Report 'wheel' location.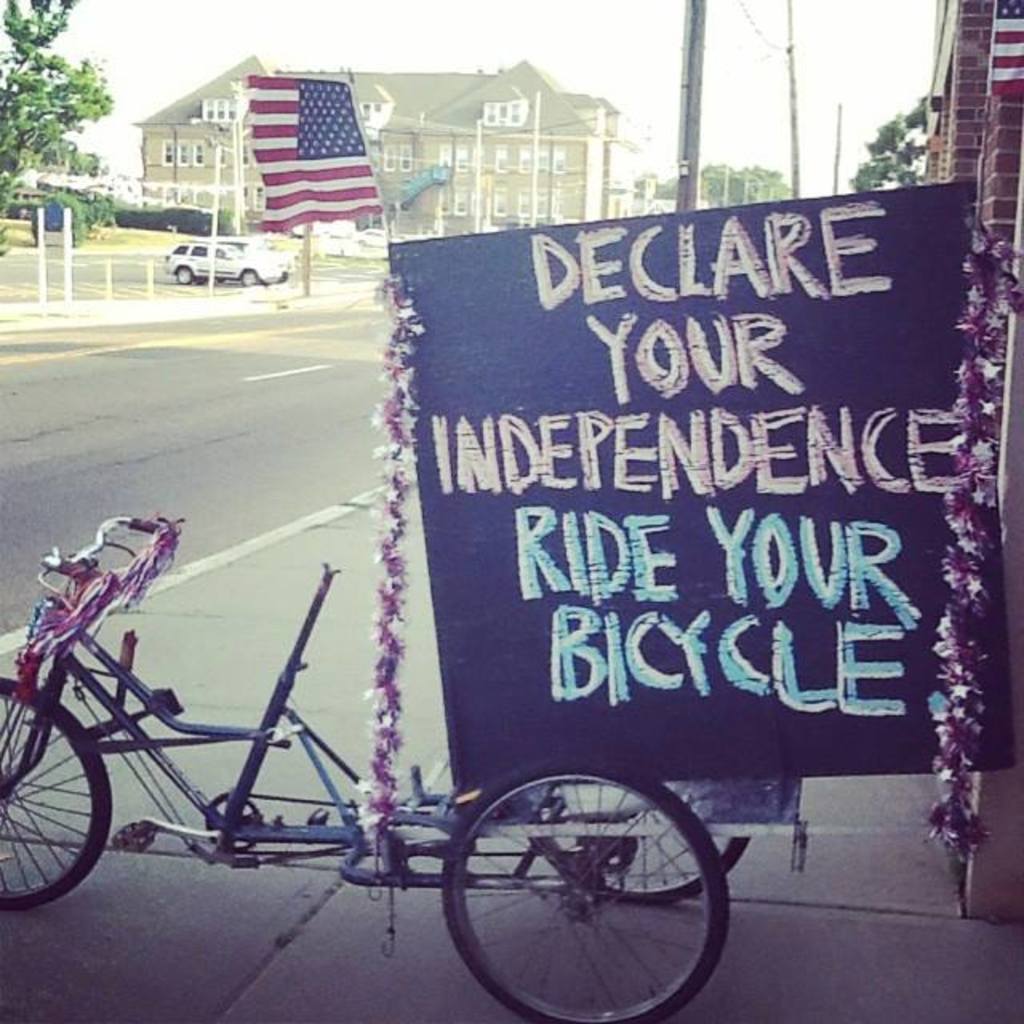
Report: bbox=[174, 267, 192, 285].
